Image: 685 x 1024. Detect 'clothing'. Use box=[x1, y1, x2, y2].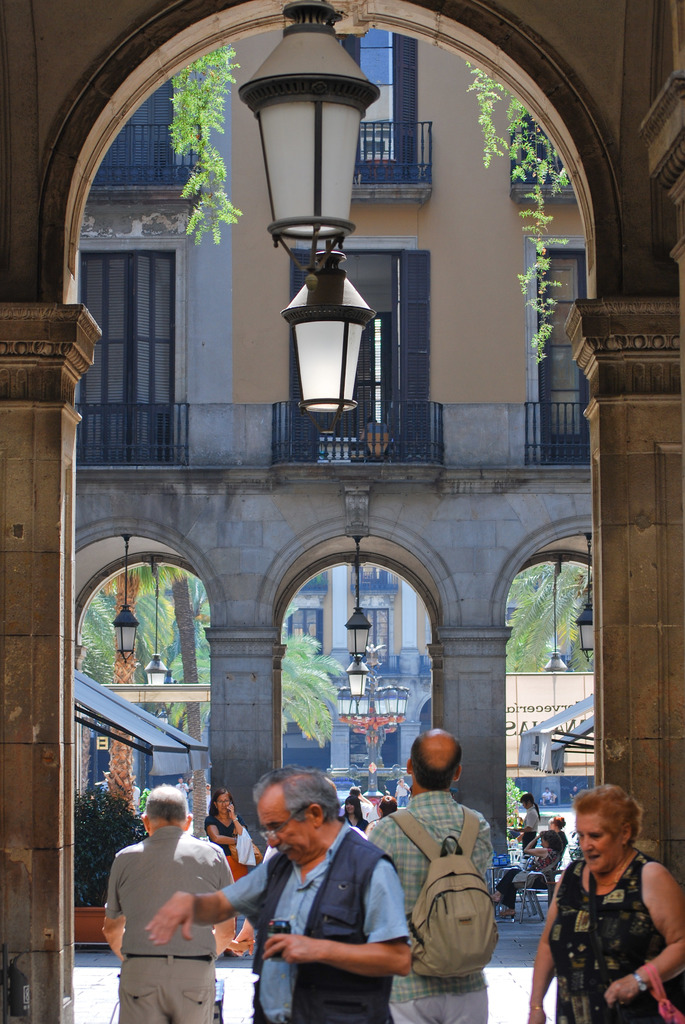
box=[542, 860, 684, 1023].
